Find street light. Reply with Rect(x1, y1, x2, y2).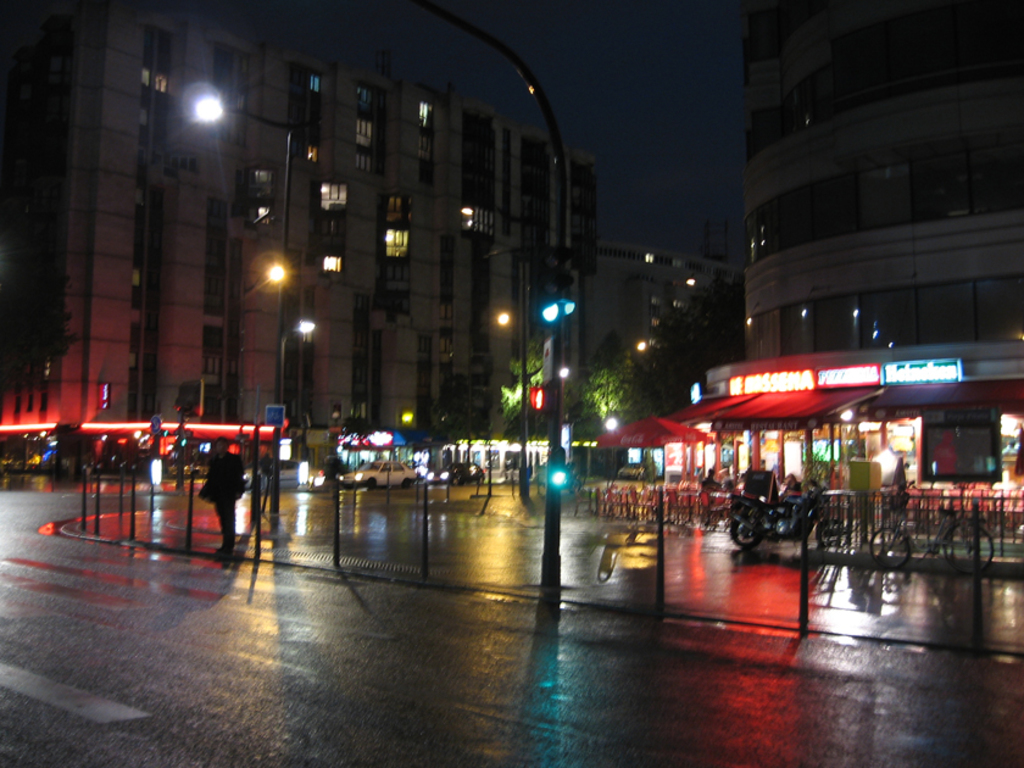
Rect(455, 194, 532, 494).
